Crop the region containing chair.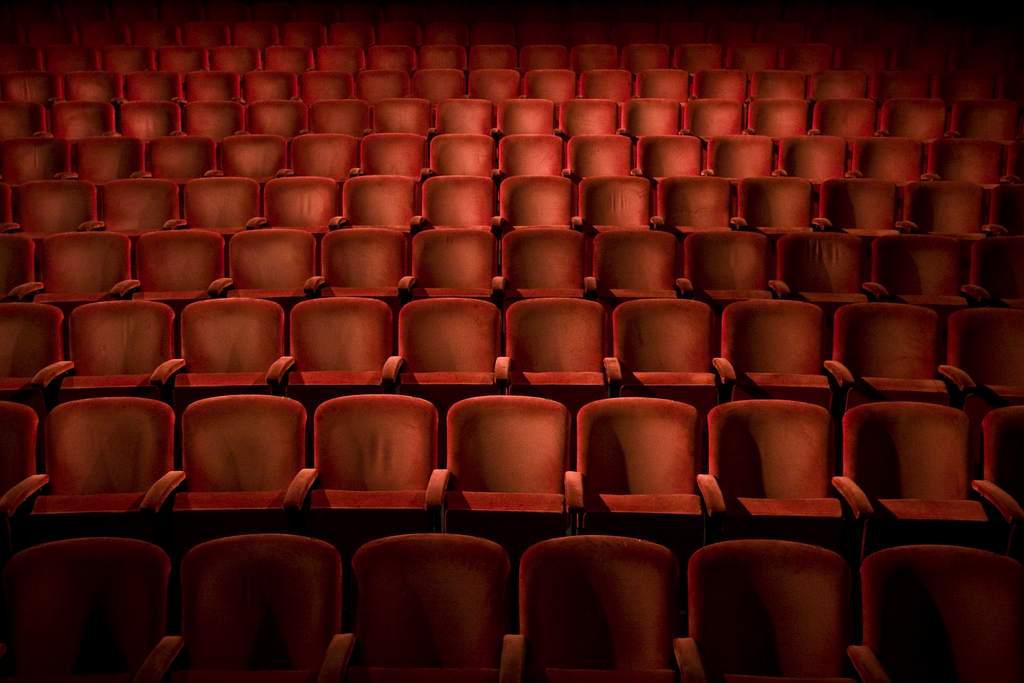
Crop region: detection(950, 97, 1015, 139).
